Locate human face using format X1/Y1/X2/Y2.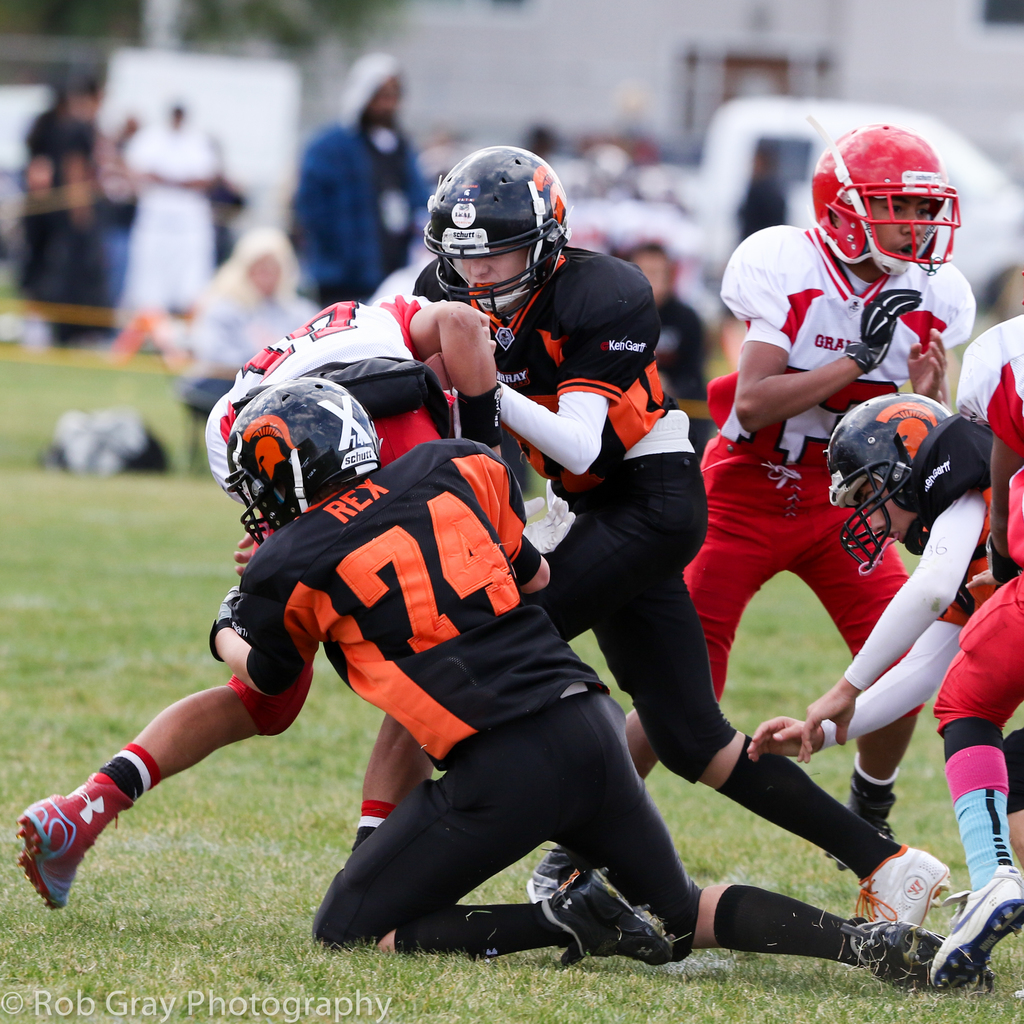
867/192/935/267.
